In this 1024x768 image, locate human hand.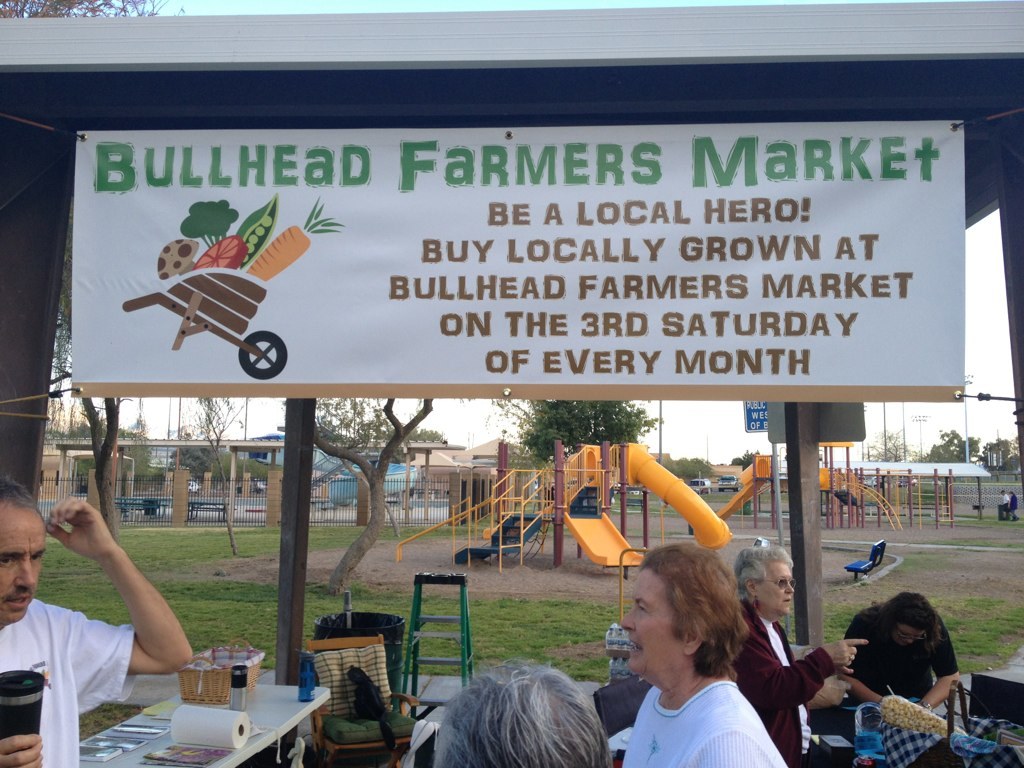
Bounding box: 0,733,44,767.
